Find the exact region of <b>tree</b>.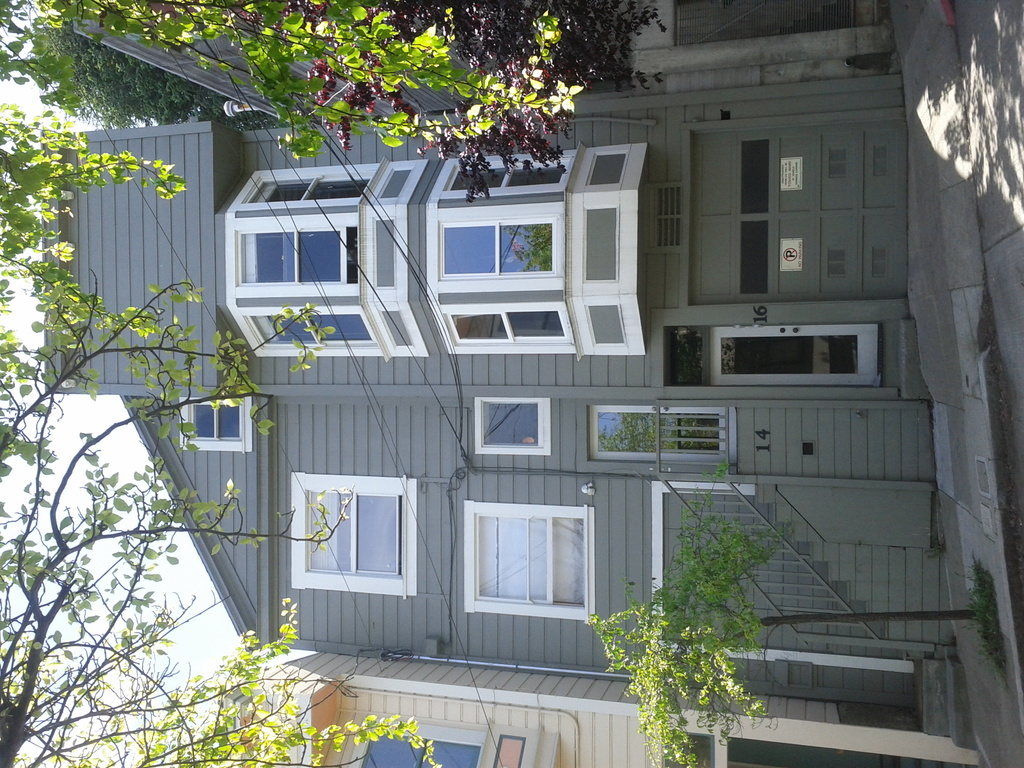
Exact region: {"x1": 0, "y1": 100, "x2": 442, "y2": 767}.
